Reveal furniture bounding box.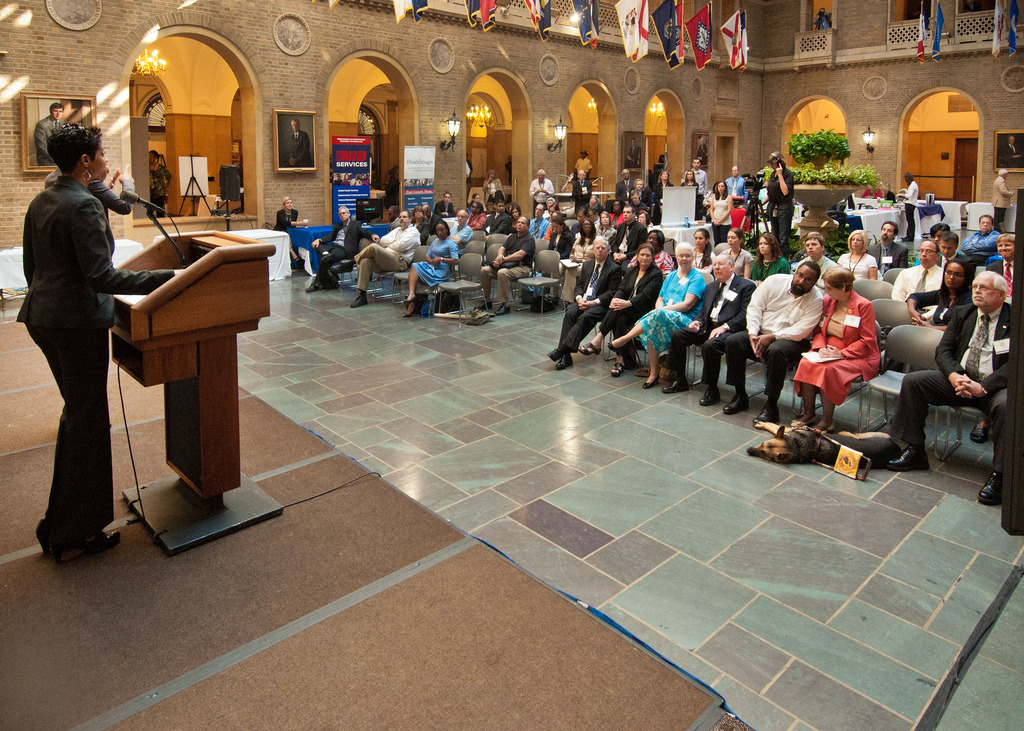
Revealed: 841 204 904 244.
